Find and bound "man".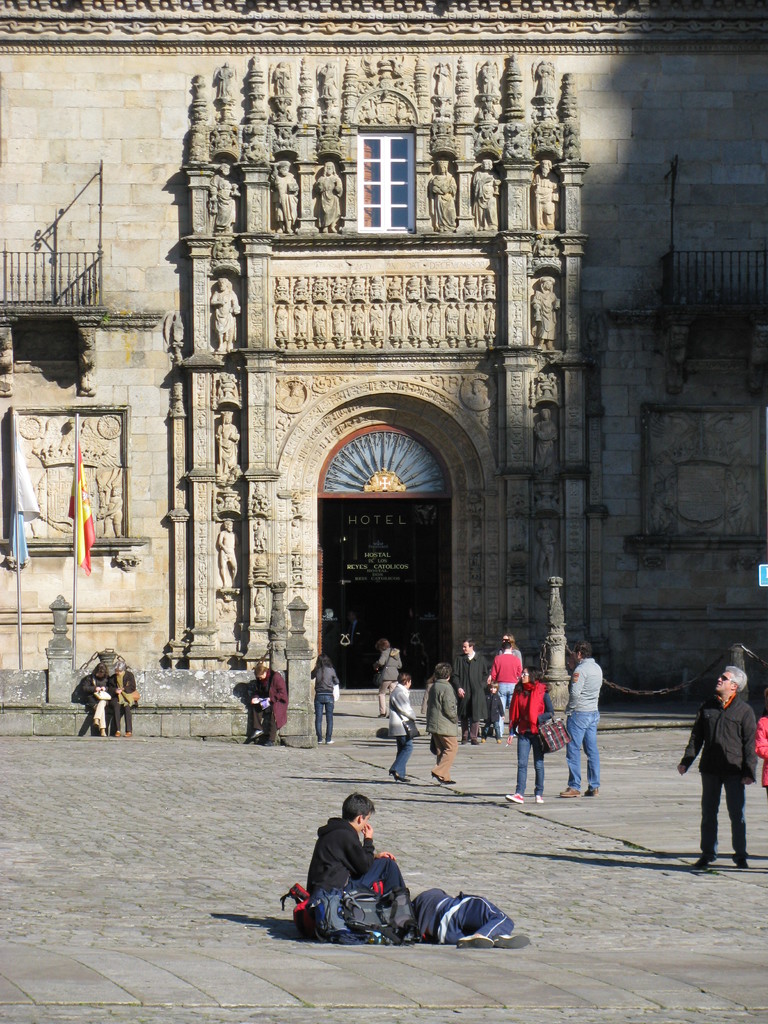
Bound: box=[214, 60, 233, 96].
